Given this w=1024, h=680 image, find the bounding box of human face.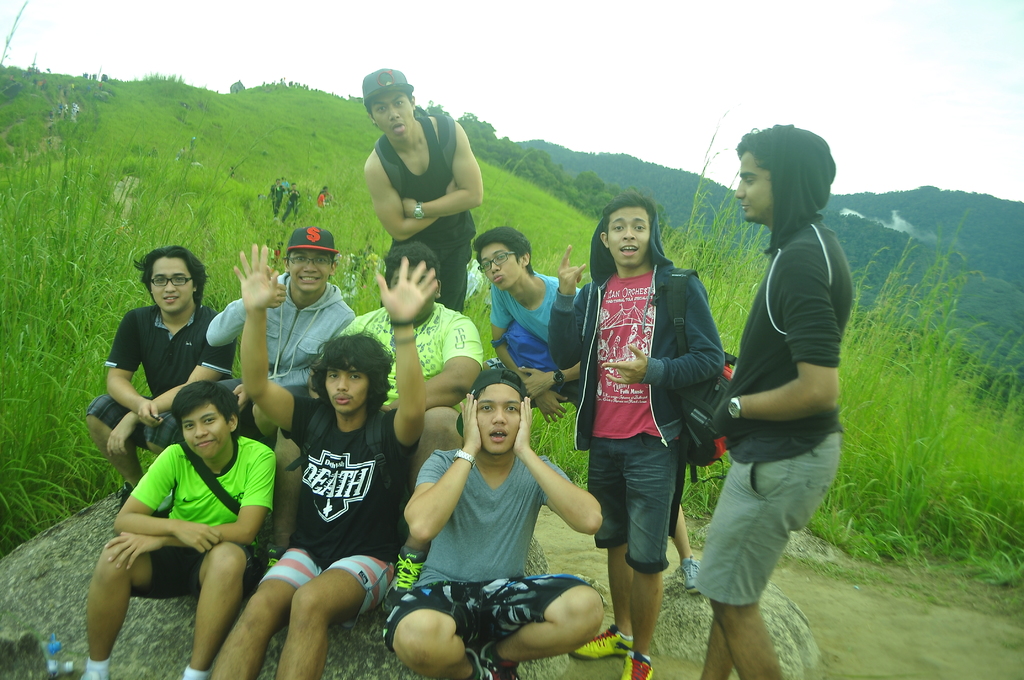
left=284, top=250, right=328, bottom=293.
